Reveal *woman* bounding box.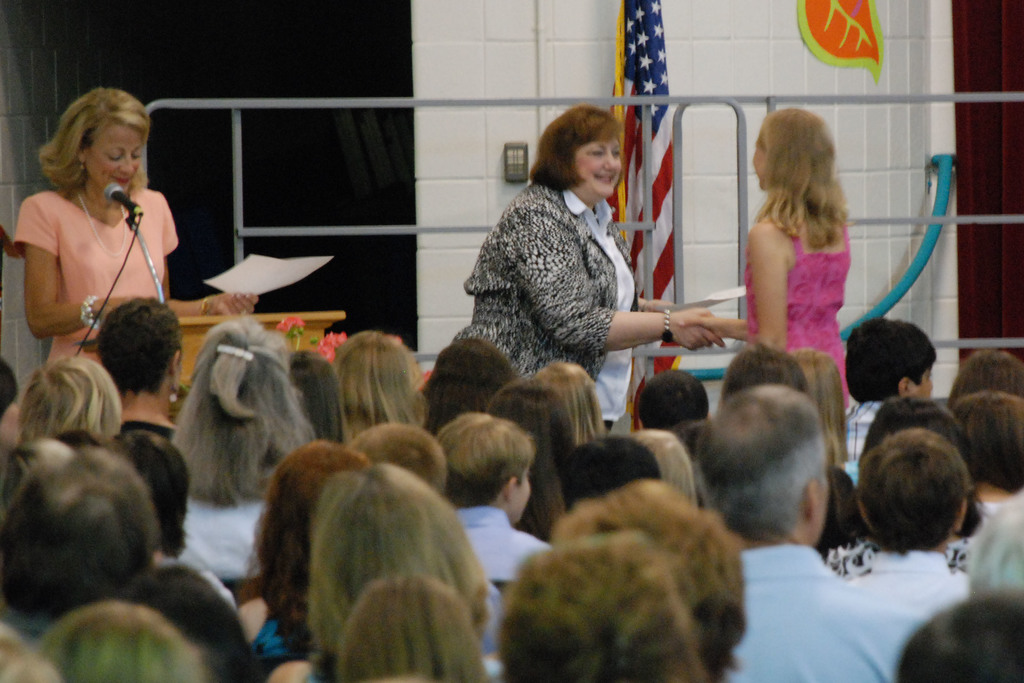
Revealed: rect(442, 102, 726, 434).
